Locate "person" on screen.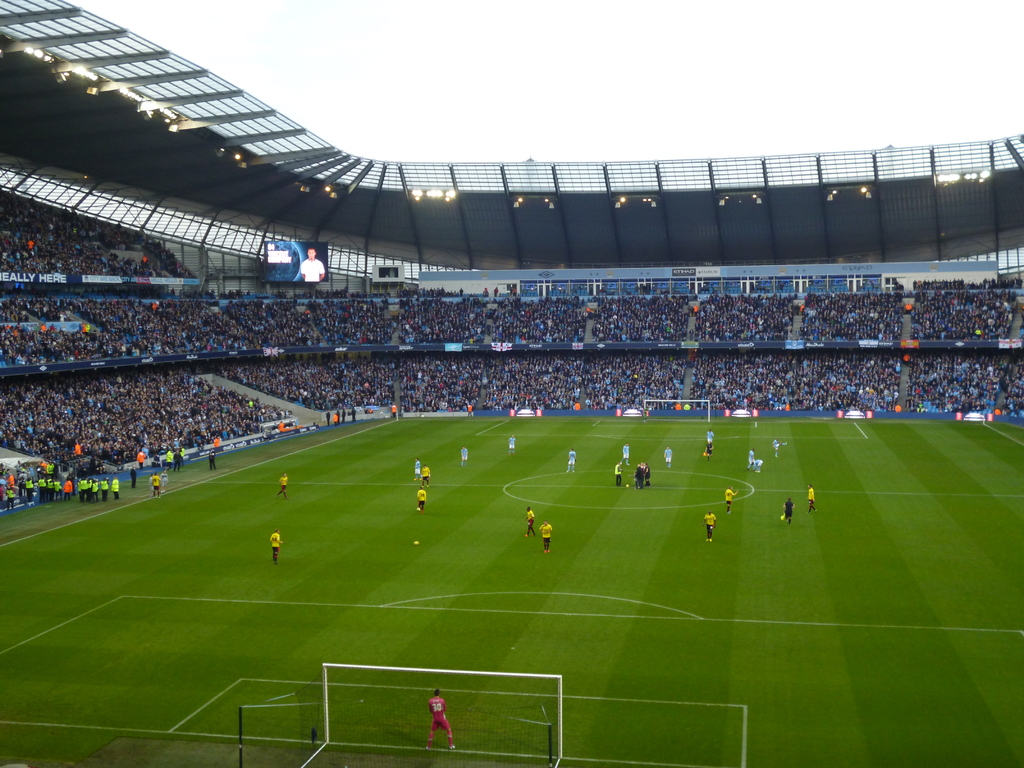
On screen at rect(623, 445, 629, 462).
